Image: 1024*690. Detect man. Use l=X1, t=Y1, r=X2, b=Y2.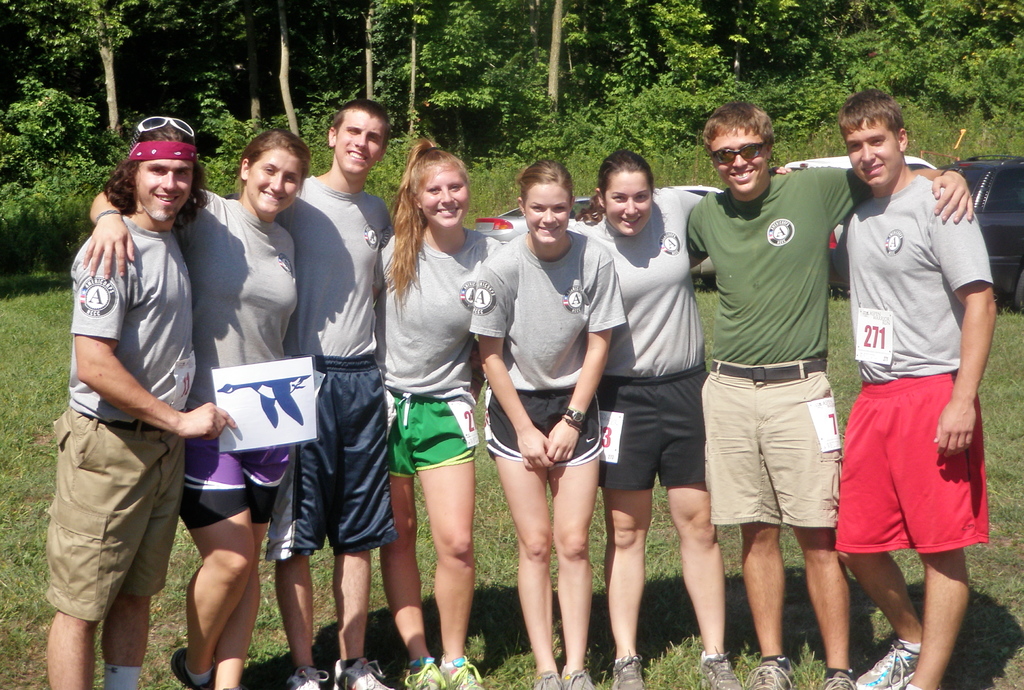
l=834, t=100, r=995, b=689.
